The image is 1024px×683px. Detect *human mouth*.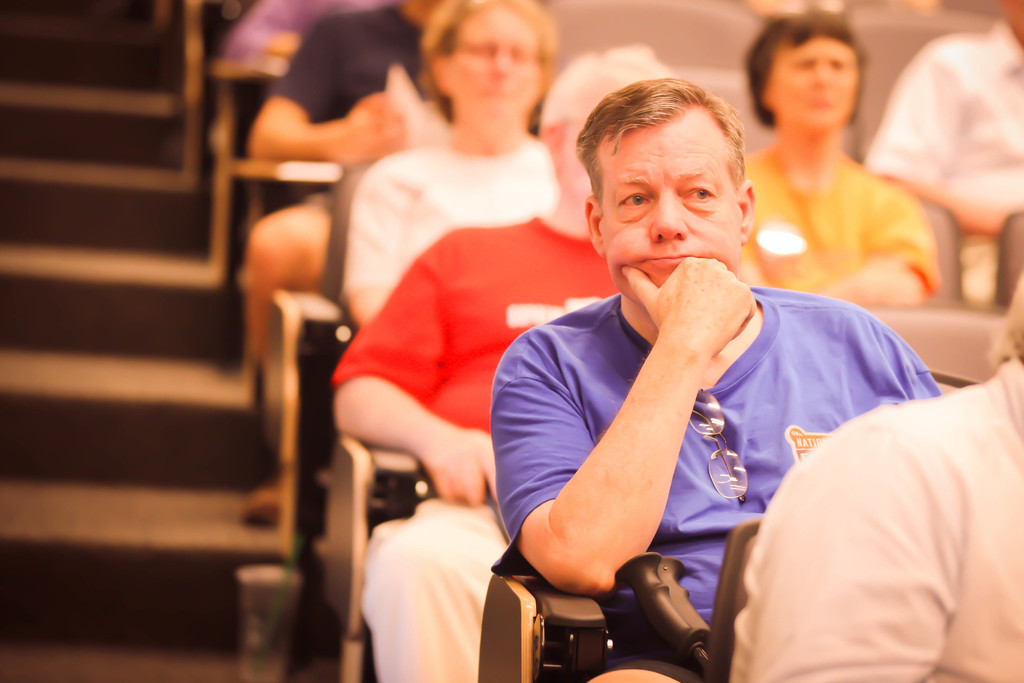
Detection: crop(632, 251, 693, 263).
